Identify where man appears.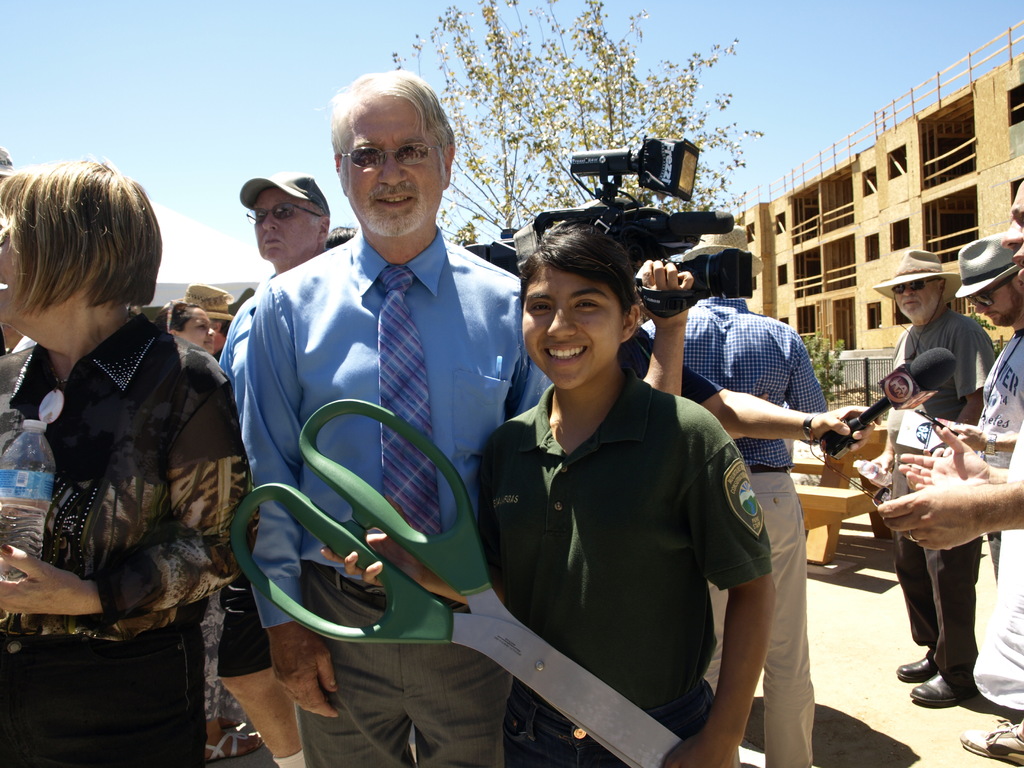
Appears at x1=938 y1=232 x2=989 y2=704.
